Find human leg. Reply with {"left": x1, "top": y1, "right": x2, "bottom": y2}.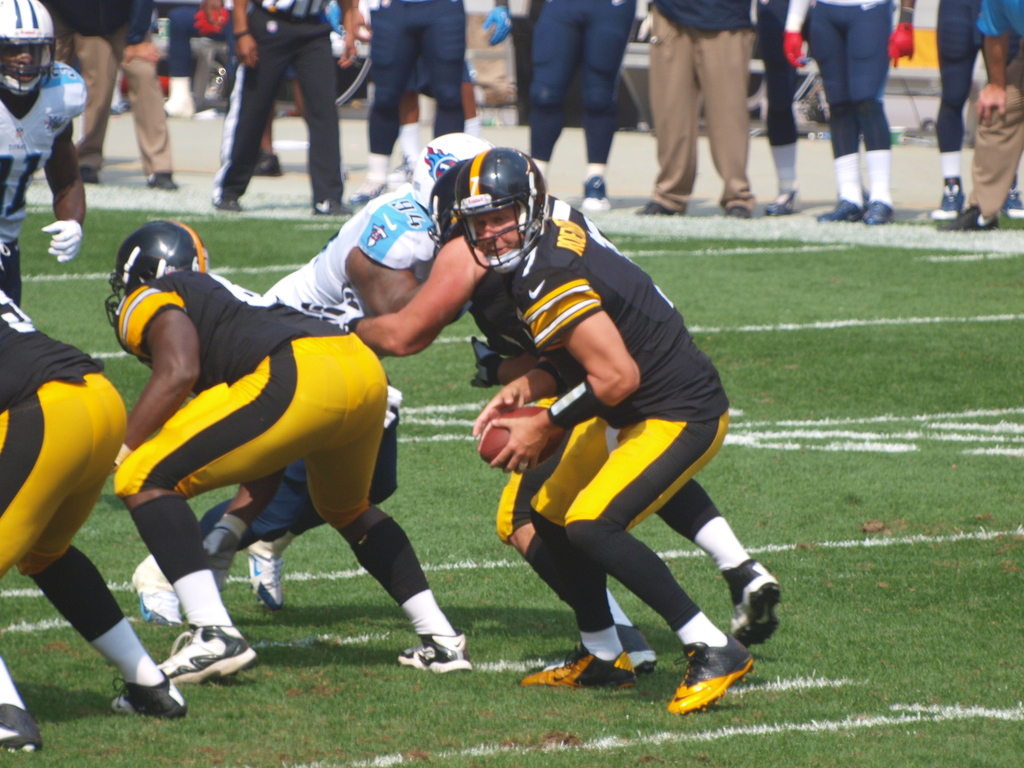
{"left": 934, "top": 47, "right": 1023, "bottom": 229}.
